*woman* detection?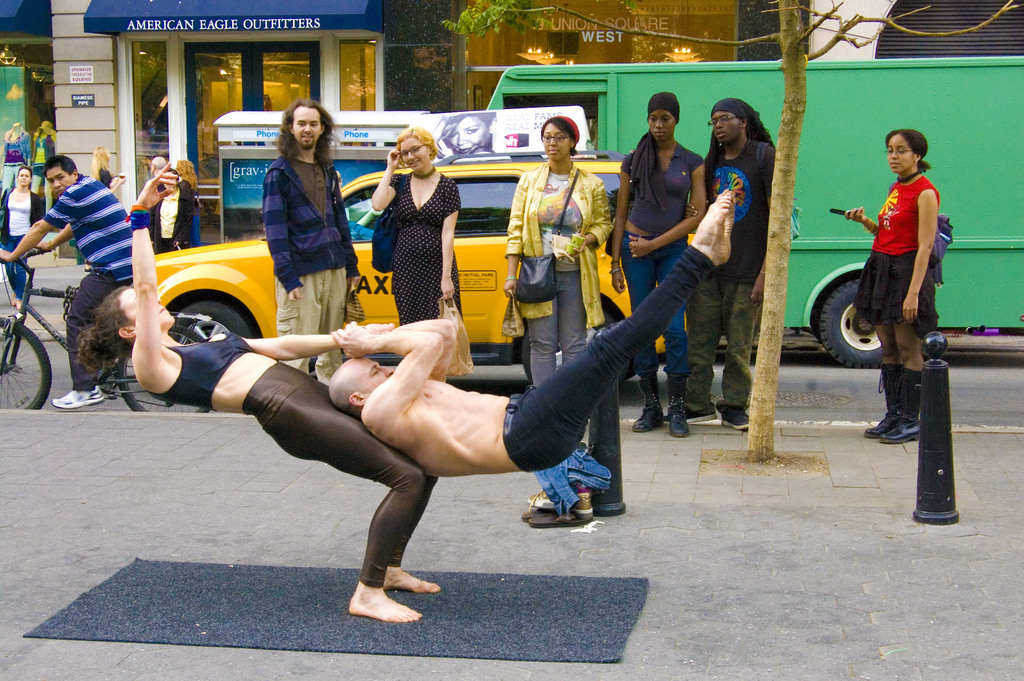
l=367, t=121, r=458, b=331
